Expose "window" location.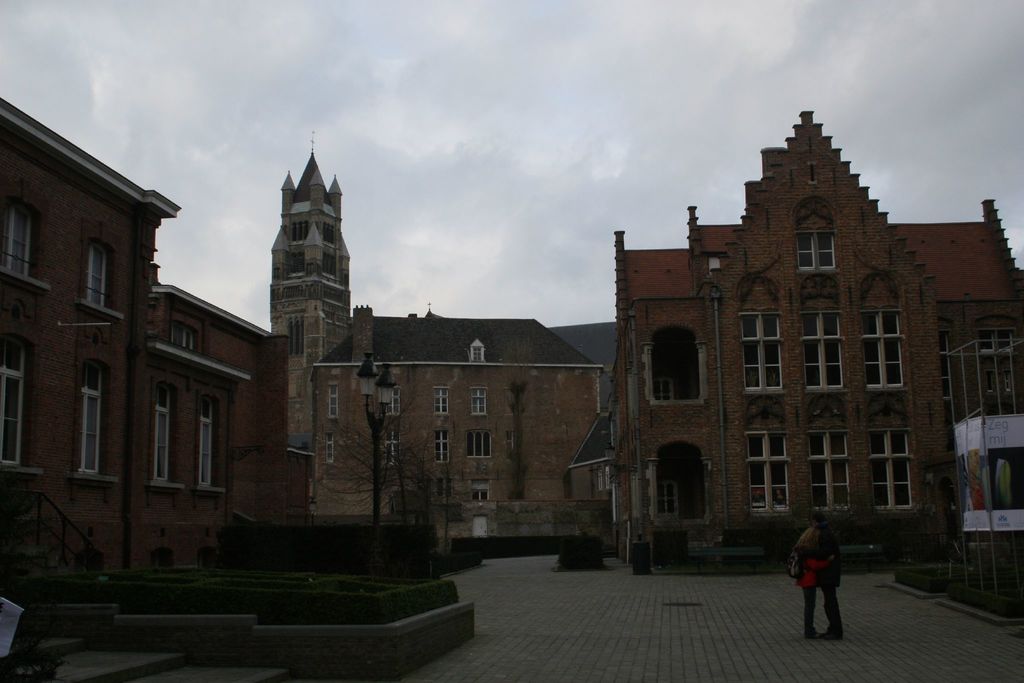
Exposed at bbox=(166, 319, 202, 355).
